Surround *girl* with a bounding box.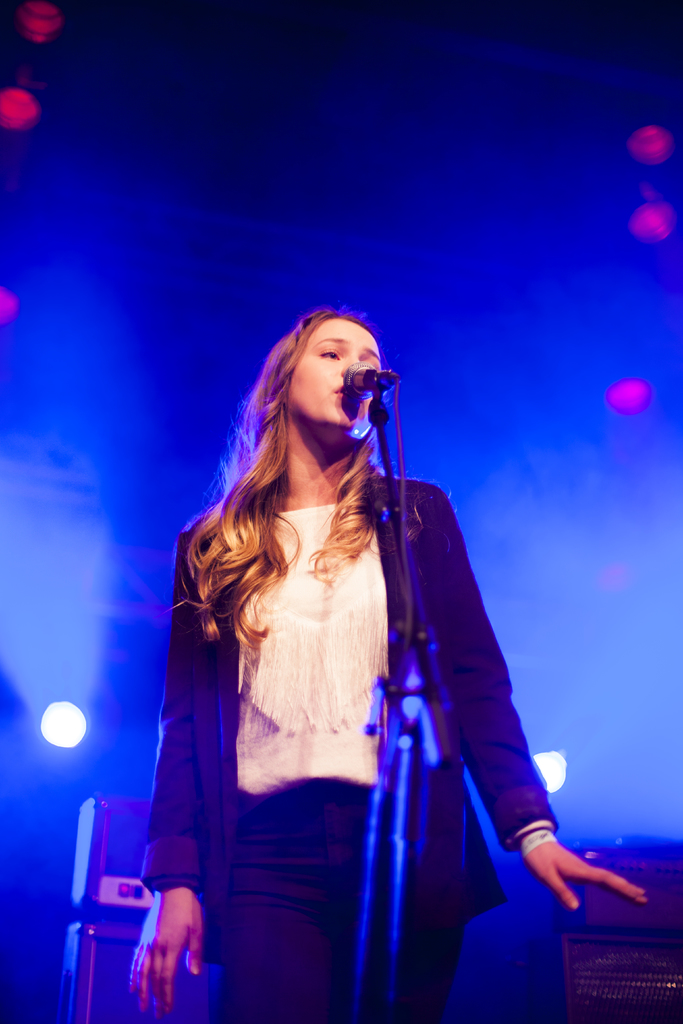
131 309 650 1023.
